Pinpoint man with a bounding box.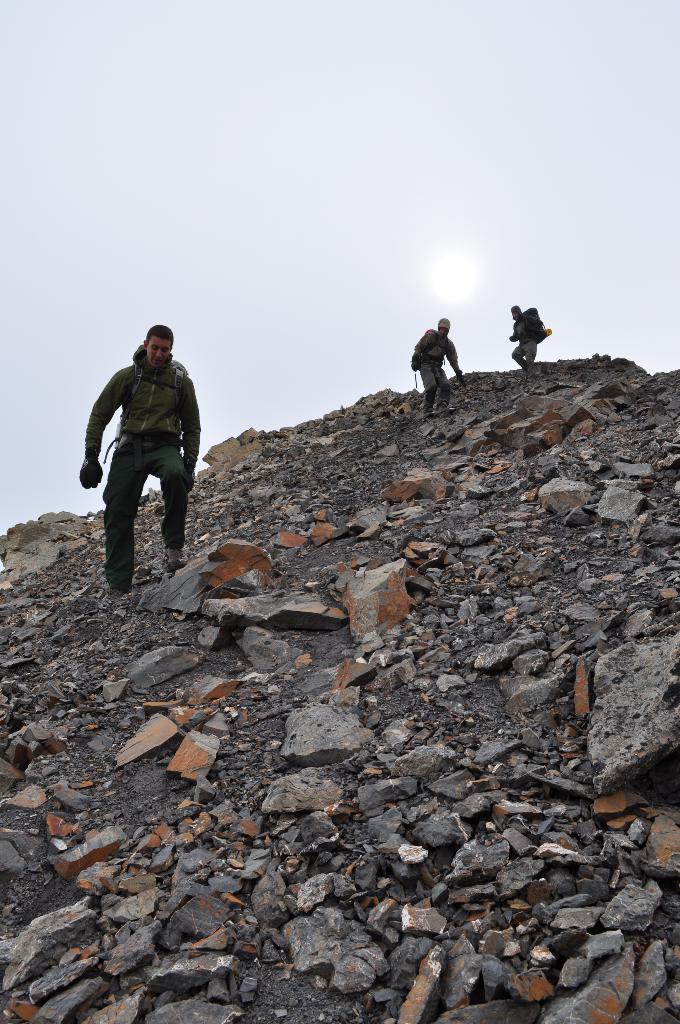
bbox(79, 330, 209, 591).
